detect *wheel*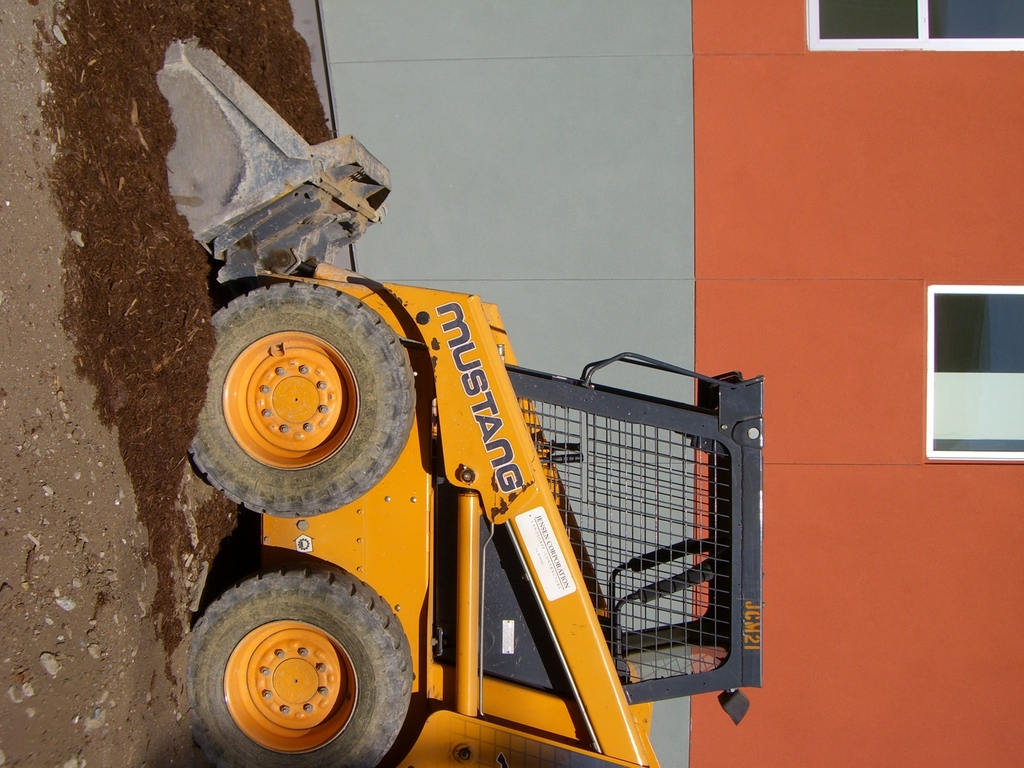
<box>193,575,406,749</box>
